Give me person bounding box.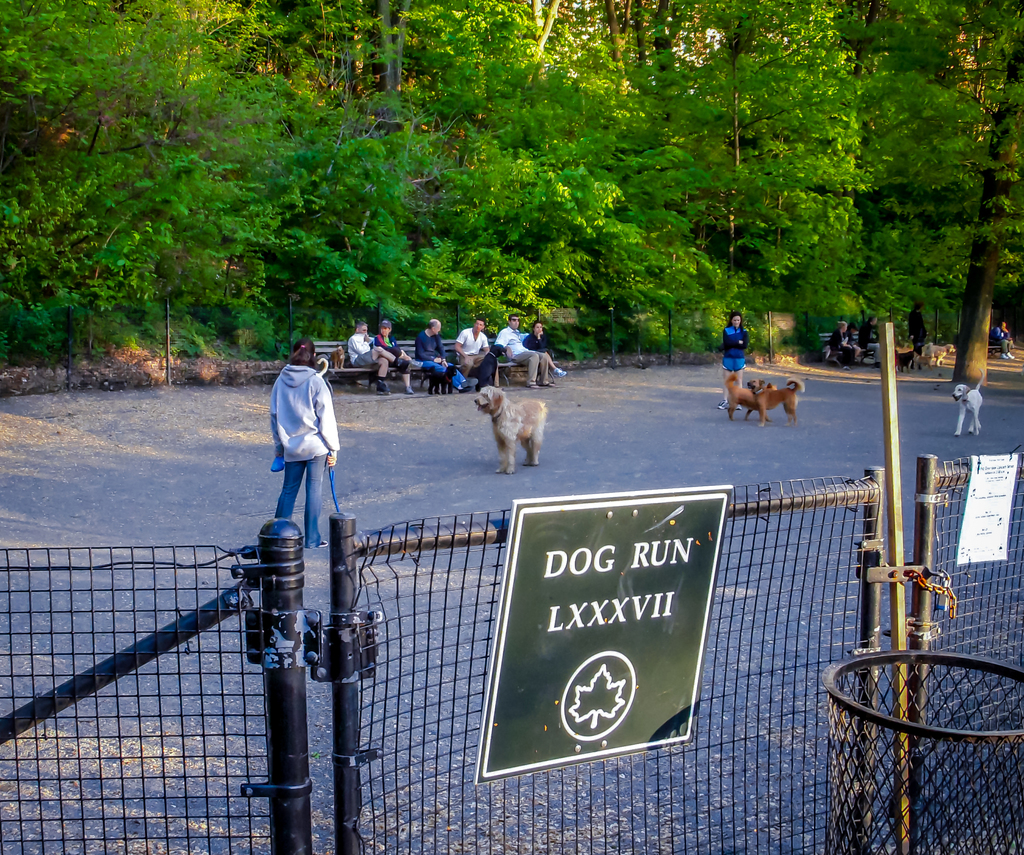
box(989, 323, 1013, 364).
